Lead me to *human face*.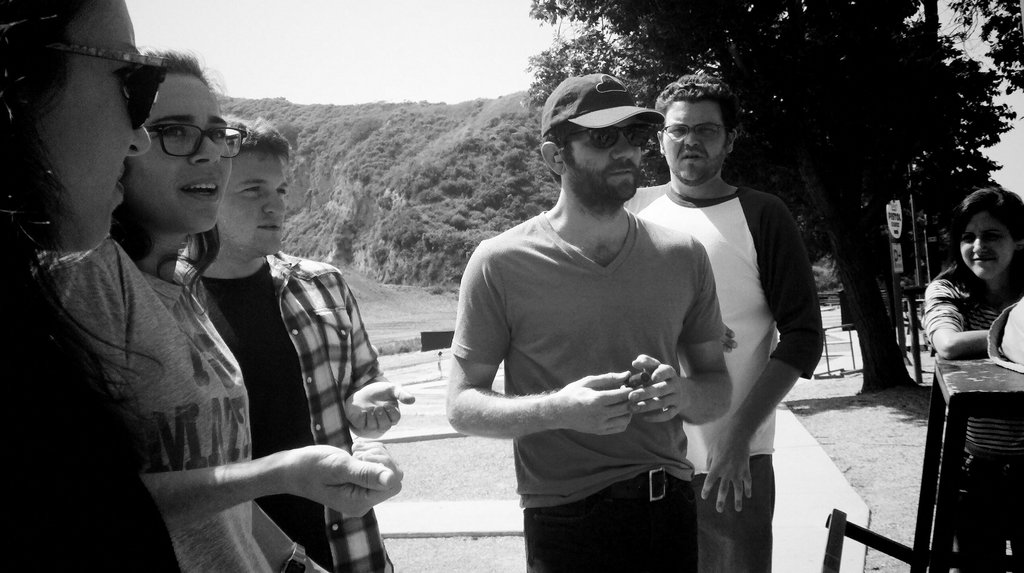
Lead to select_region(566, 116, 642, 200).
